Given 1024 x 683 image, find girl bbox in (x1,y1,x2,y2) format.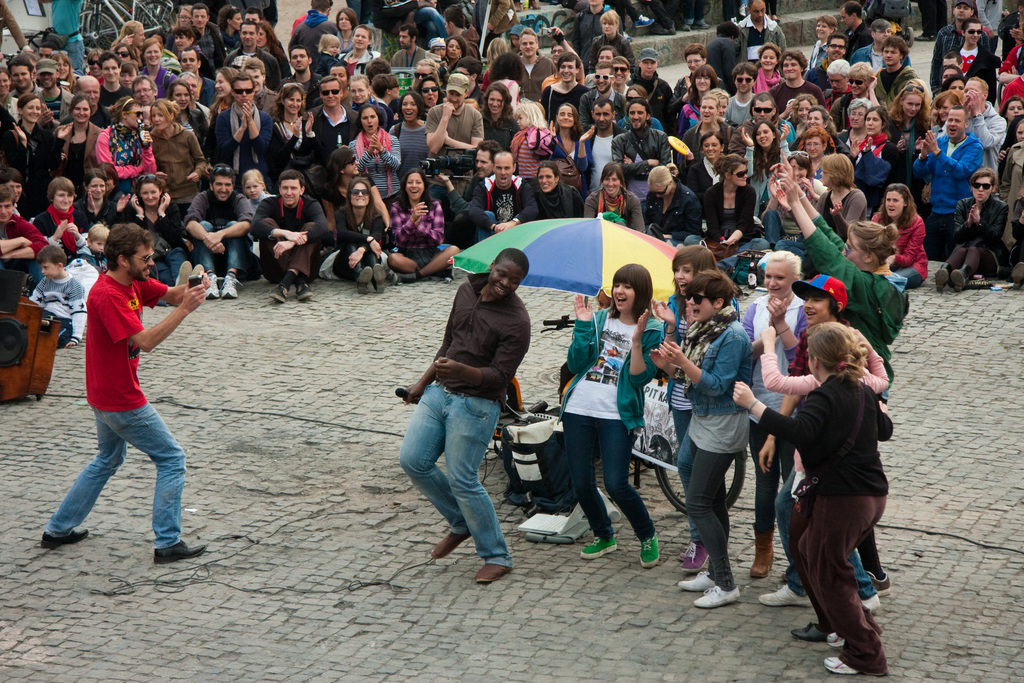
(868,188,935,288).
